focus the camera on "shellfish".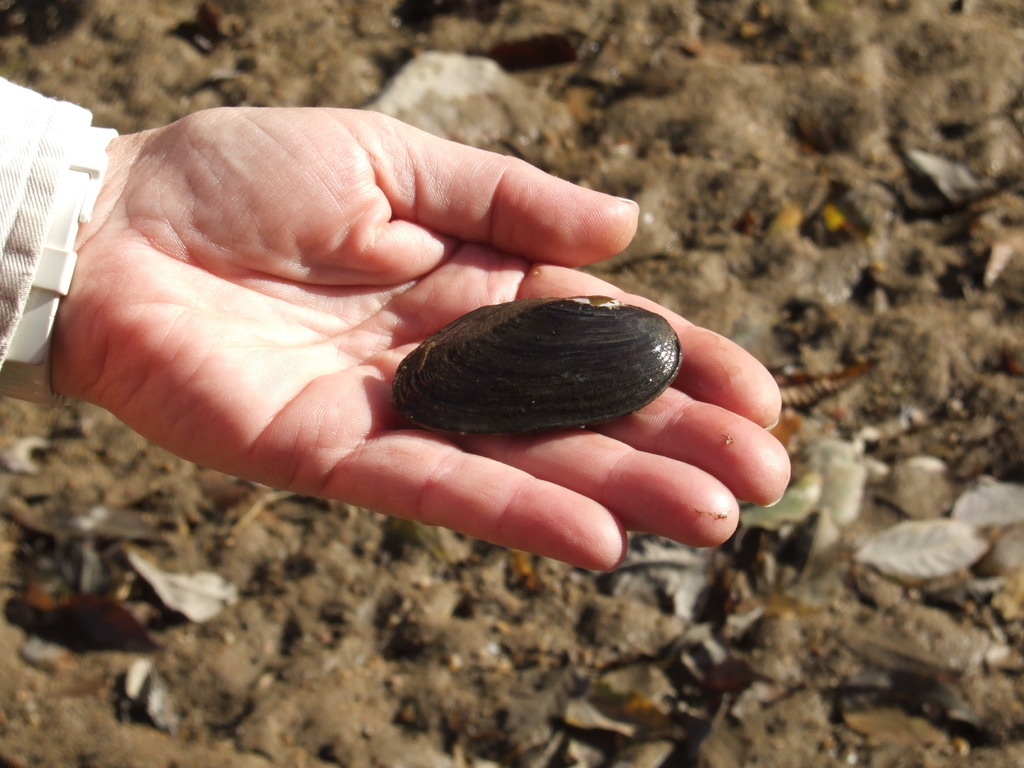
Focus region: left=369, top=268, right=690, bottom=451.
